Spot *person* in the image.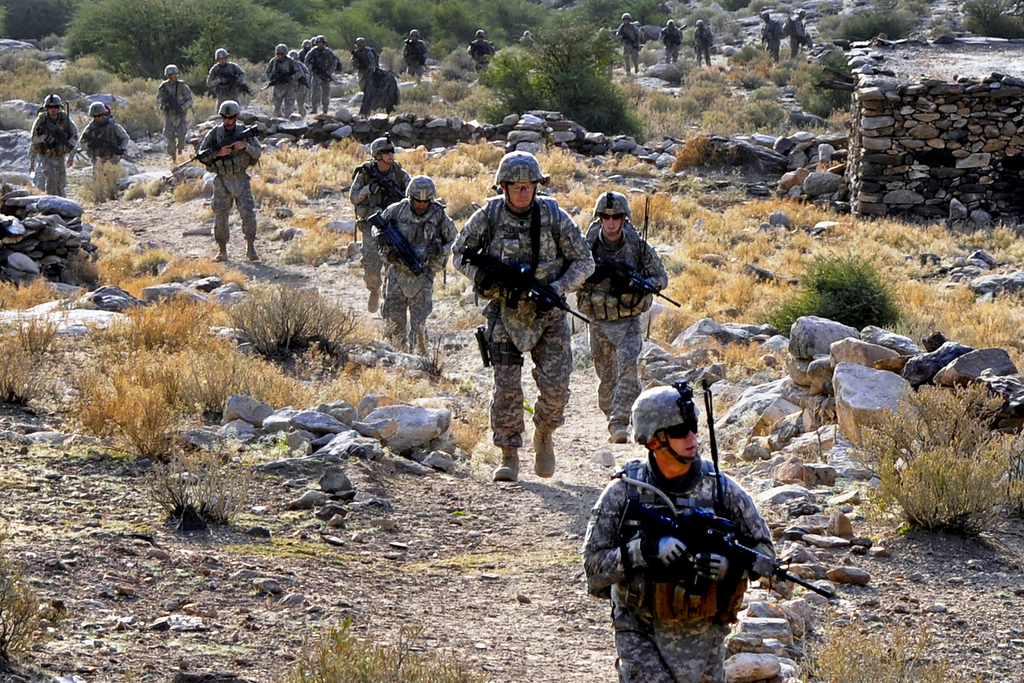
*person* found at {"x1": 591, "y1": 192, "x2": 667, "y2": 438}.
